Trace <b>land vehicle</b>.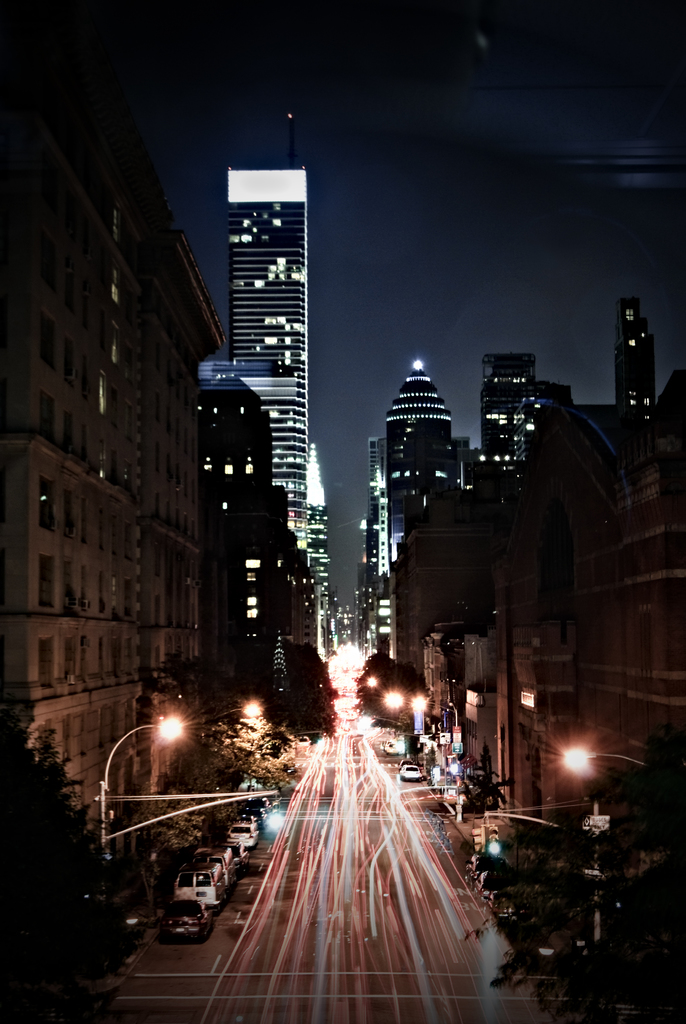
Traced to bbox=(399, 765, 424, 781).
